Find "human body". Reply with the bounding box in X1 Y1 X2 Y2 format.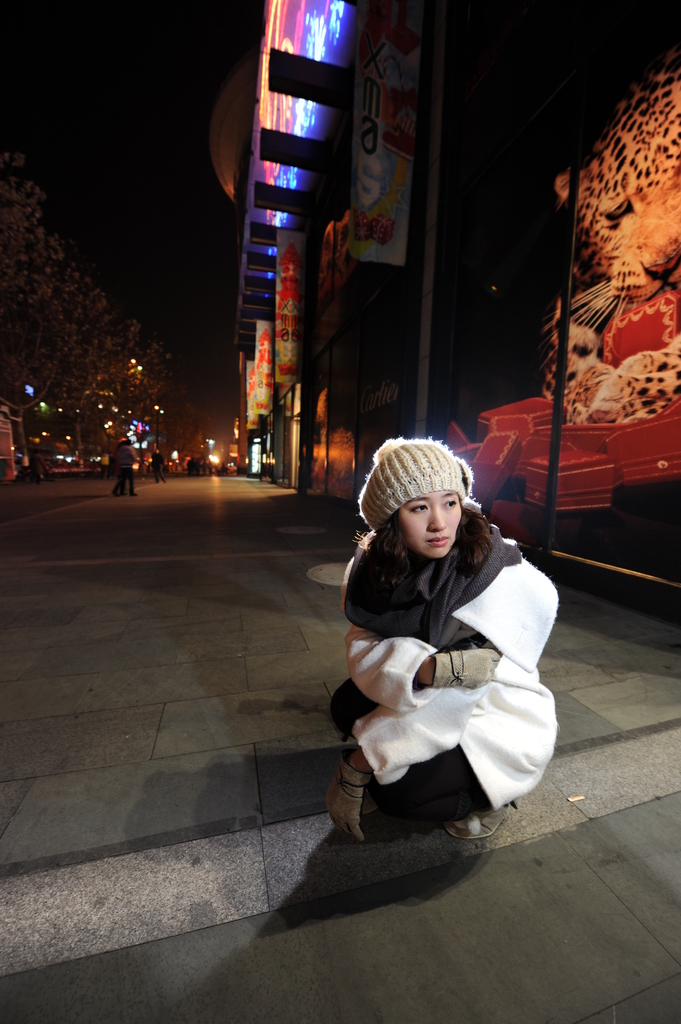
327 468 565 873.
